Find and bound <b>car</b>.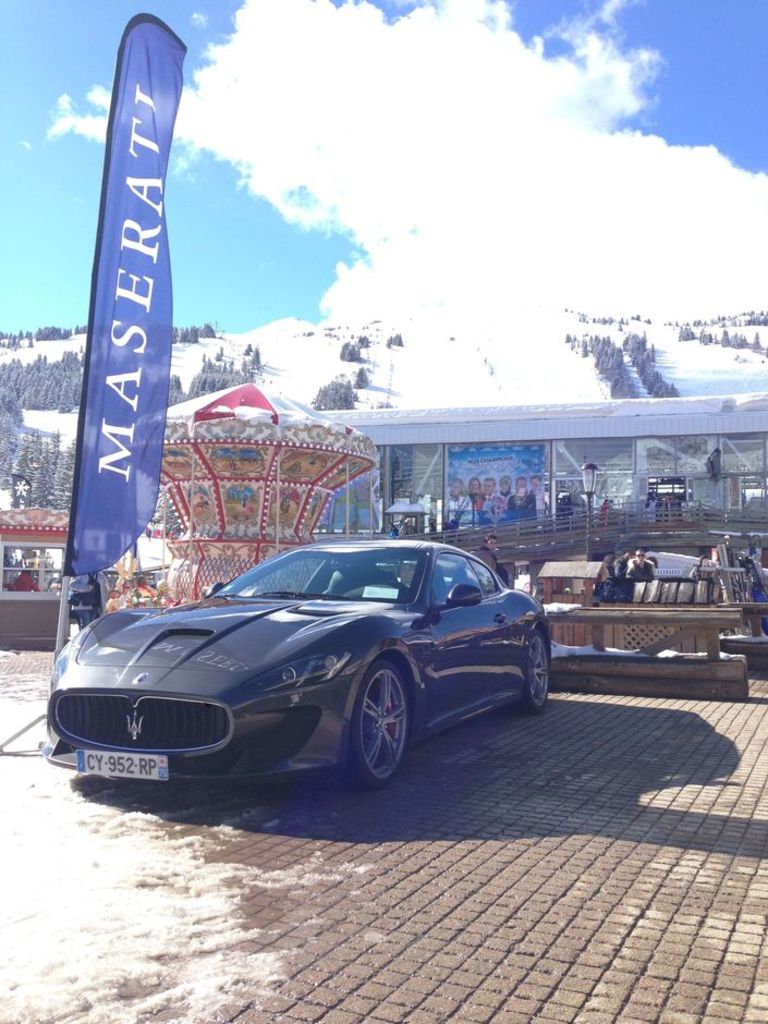
Bound: [42,531,564,802].
